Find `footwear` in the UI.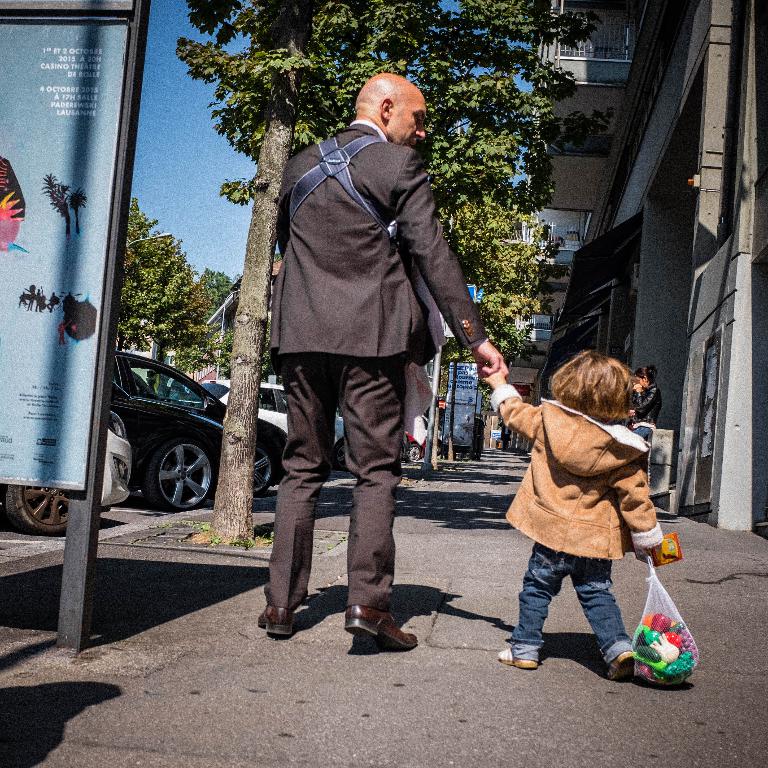
UI element at (609, 649, 642, 681).
